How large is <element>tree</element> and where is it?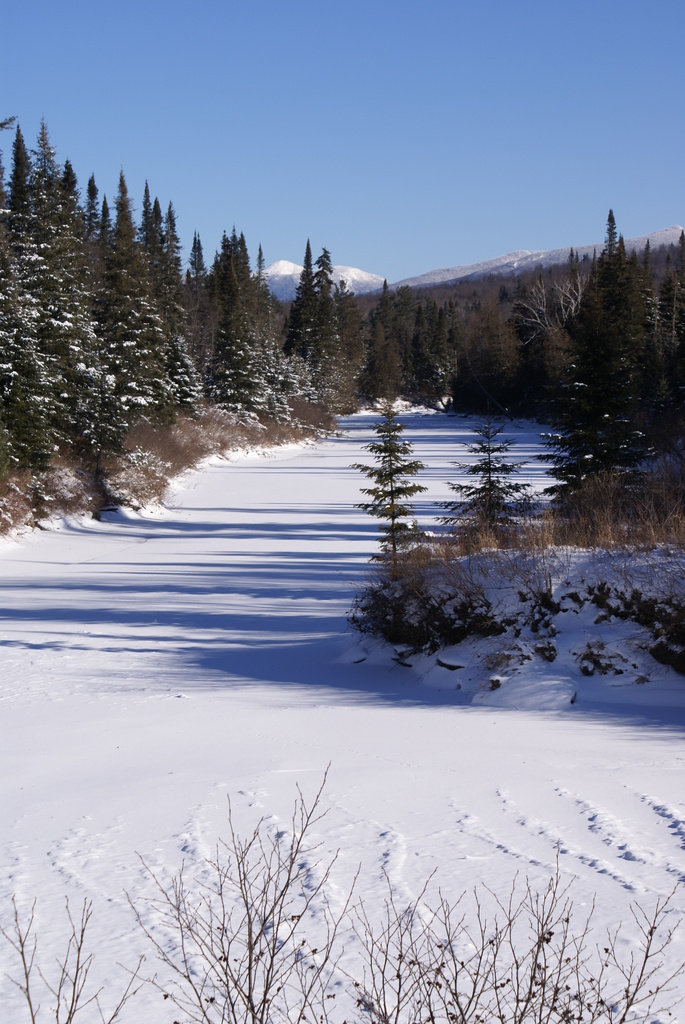
Bounding box: pyautogui.locateOnScreen(205, 301, 269, 412).
